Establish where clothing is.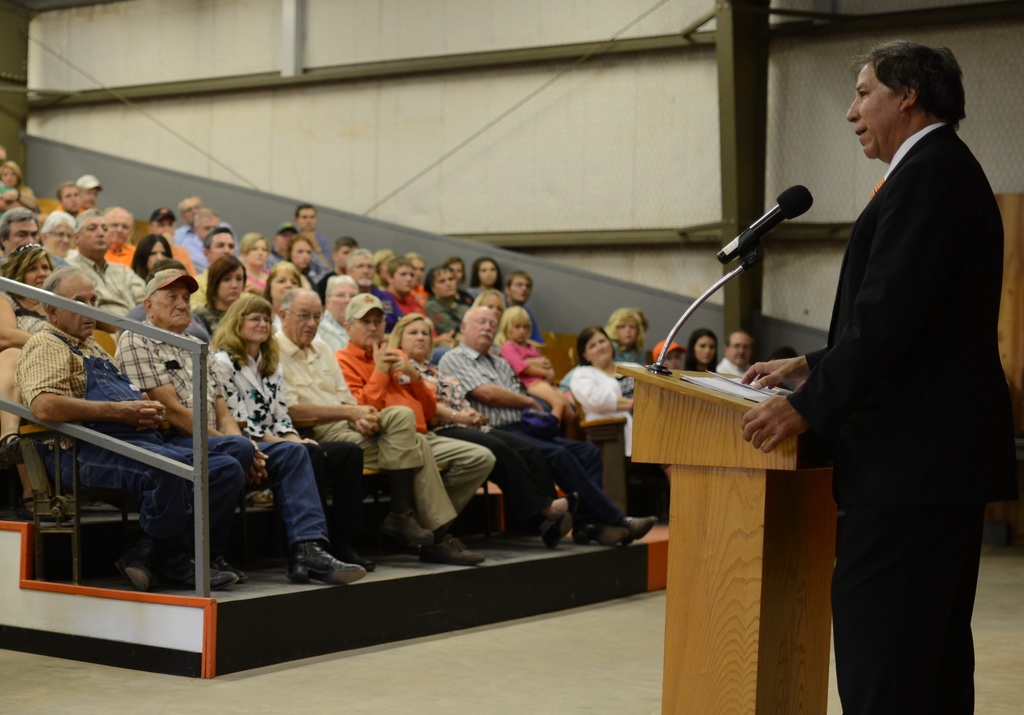
Established at [268, 340, 481, 545].
